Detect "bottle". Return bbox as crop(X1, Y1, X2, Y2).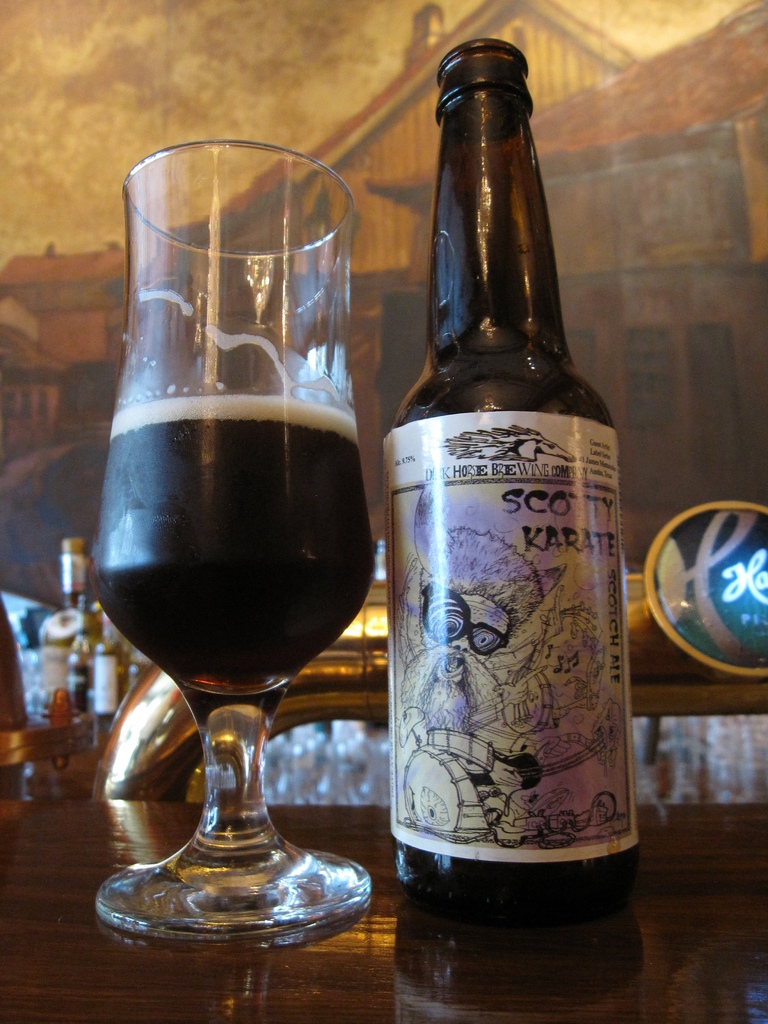
crop(69, 591, 116, 717).
